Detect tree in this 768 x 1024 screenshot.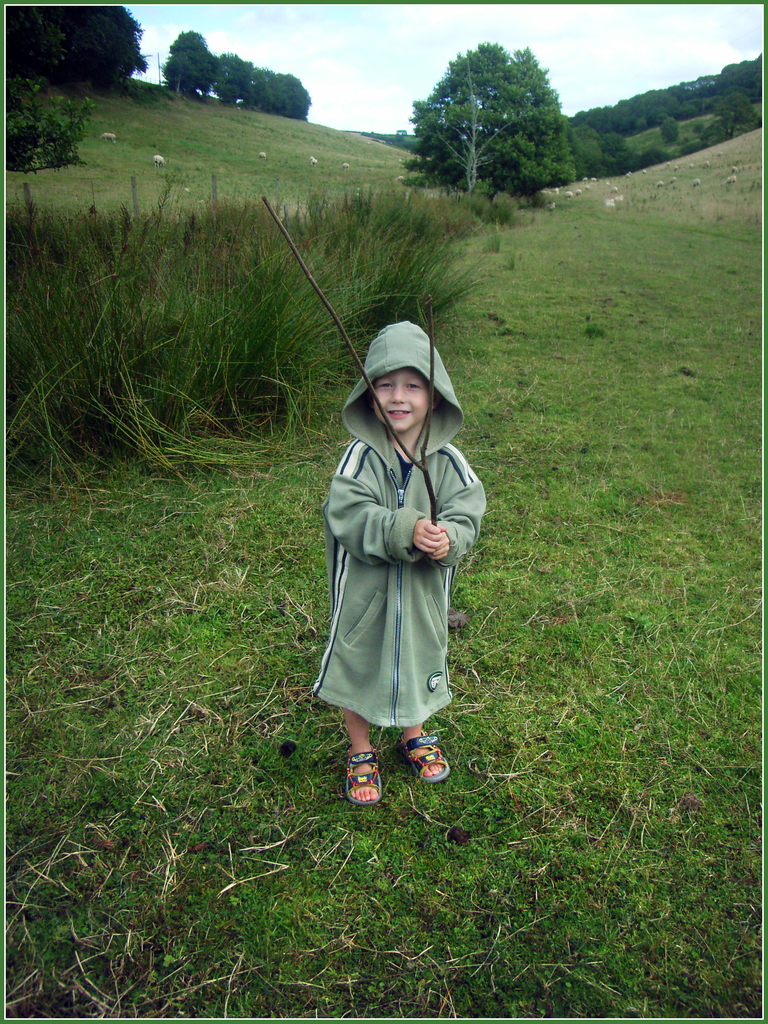
Detection: left=160, top=29, right=216, bottom=92.
